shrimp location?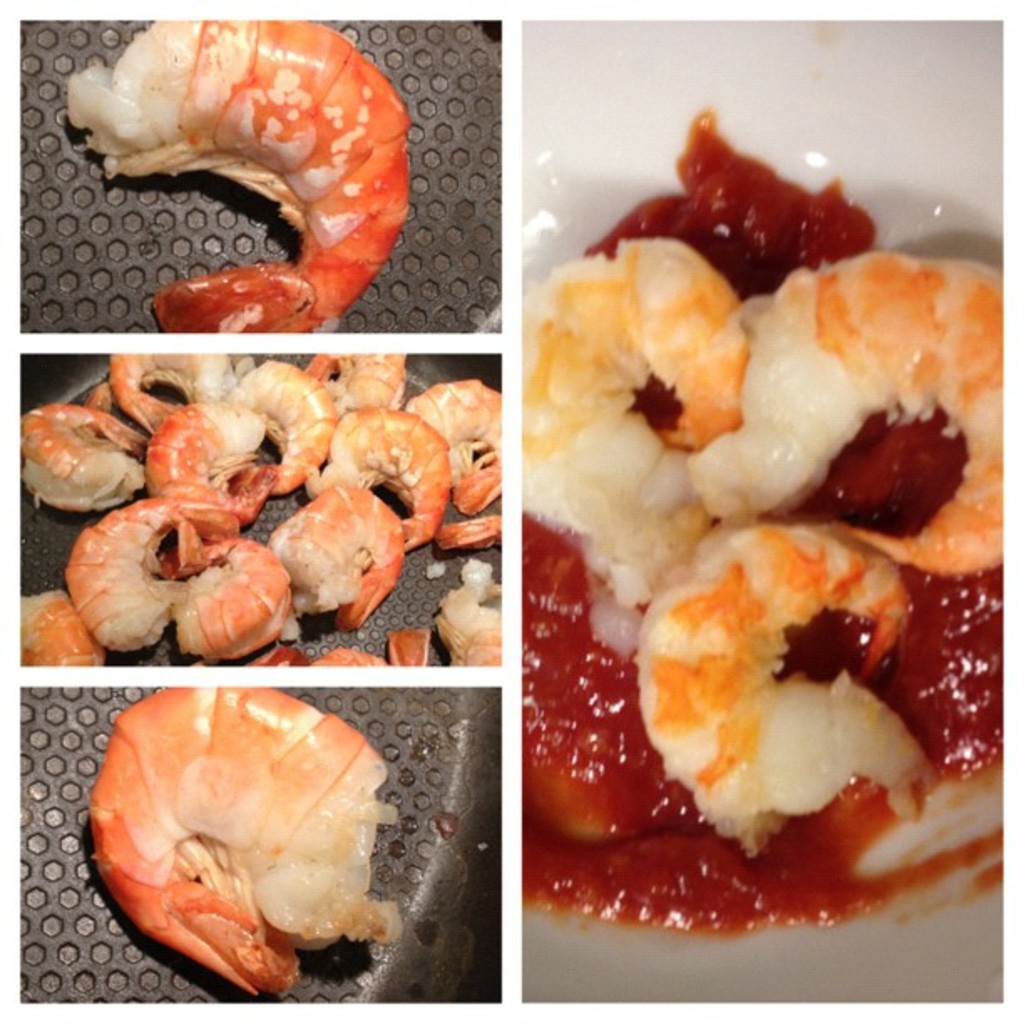
locate(84, 683, 398, 1001)
